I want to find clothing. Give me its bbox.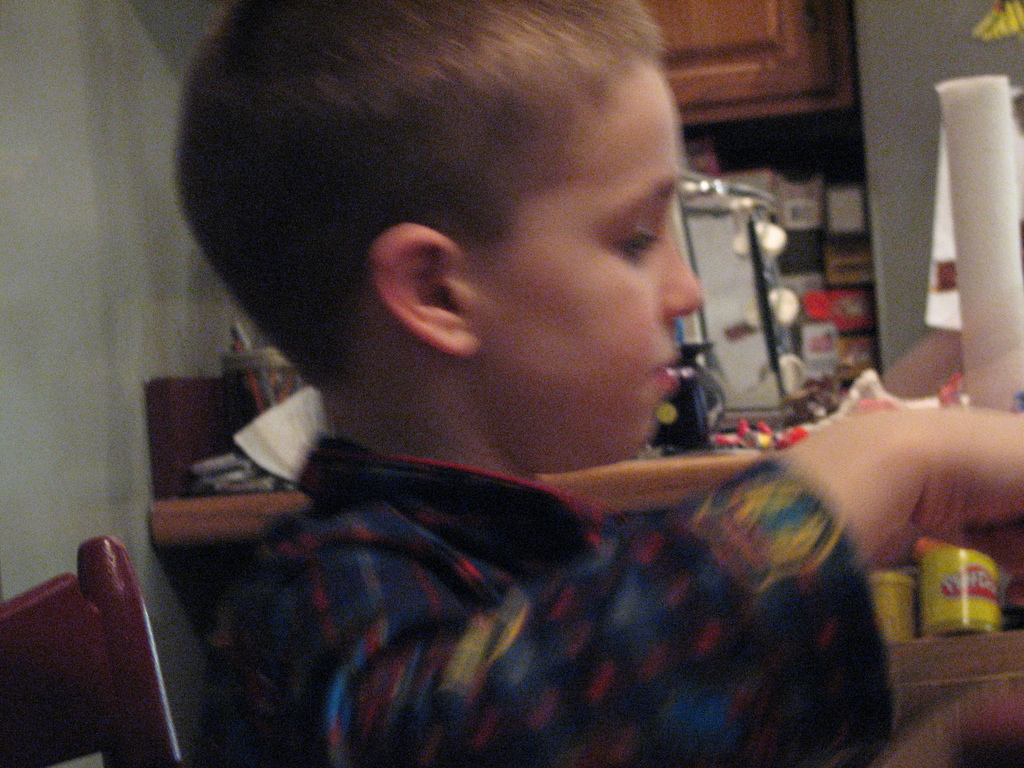
l=177, t=424, r=901, b=767.
